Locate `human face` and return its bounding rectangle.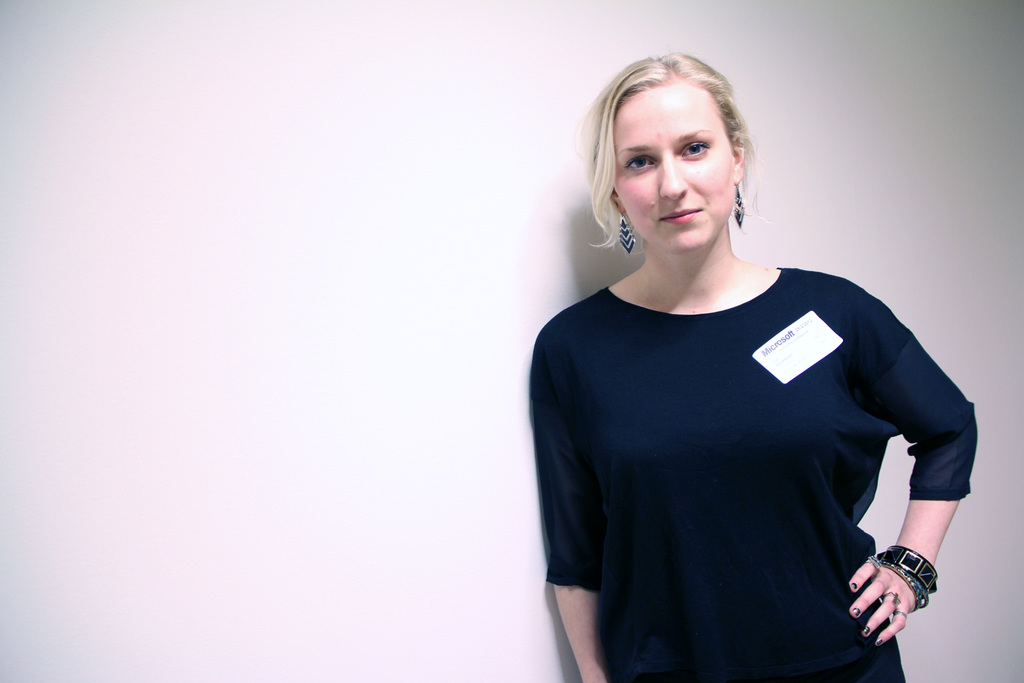
region(616, 87, 735, 245).
